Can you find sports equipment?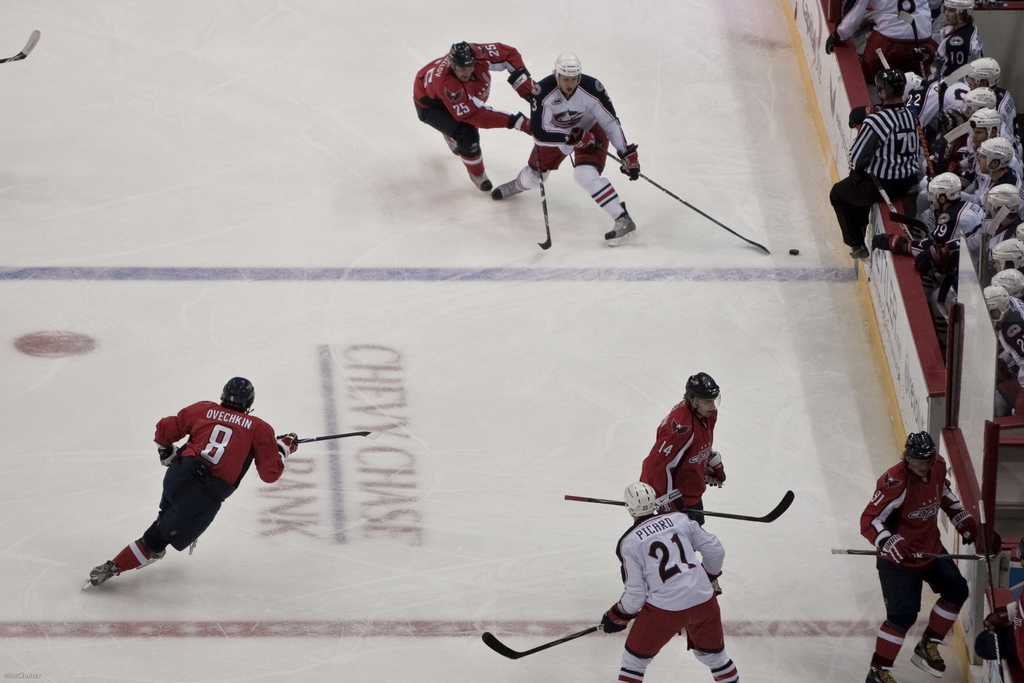
Yes, bounding box: box(83, 559, 120, 592).
